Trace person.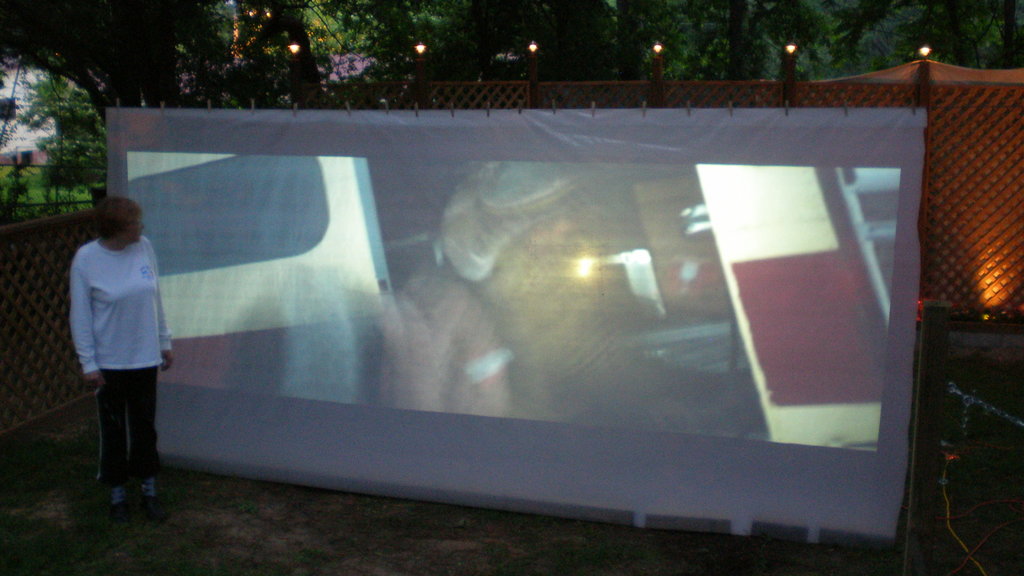
Traced to bbox=[63, 195, 177, 511].
